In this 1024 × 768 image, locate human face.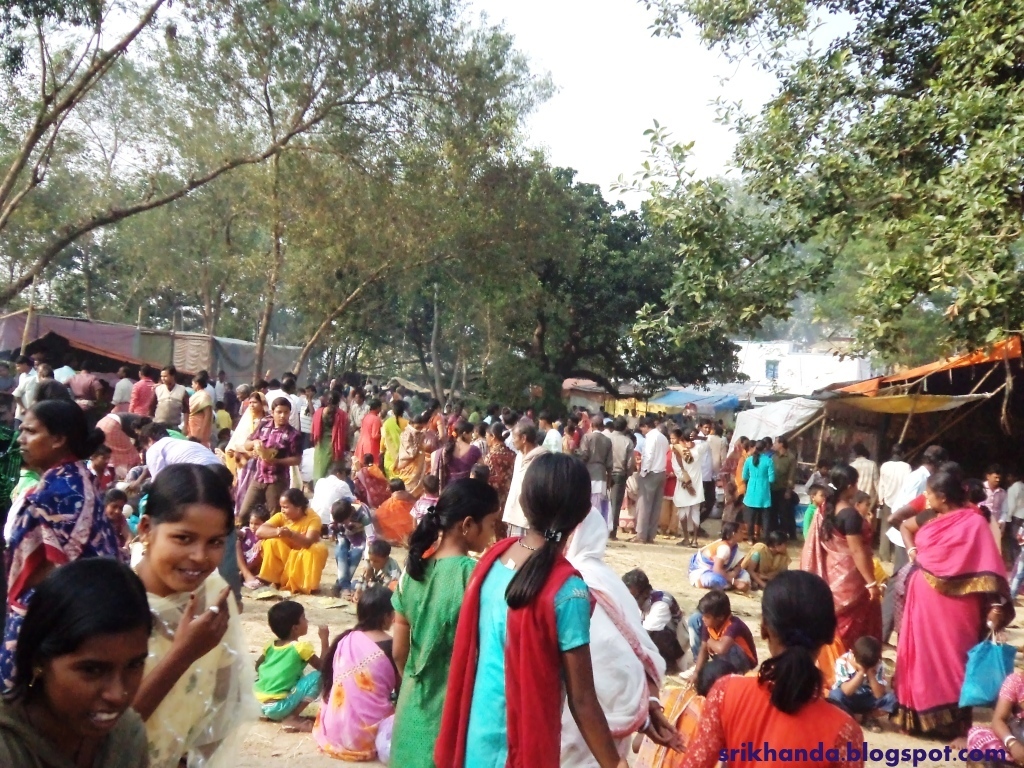
Bounding box: <bbox>32, 627, 156, 740</bbox>.
